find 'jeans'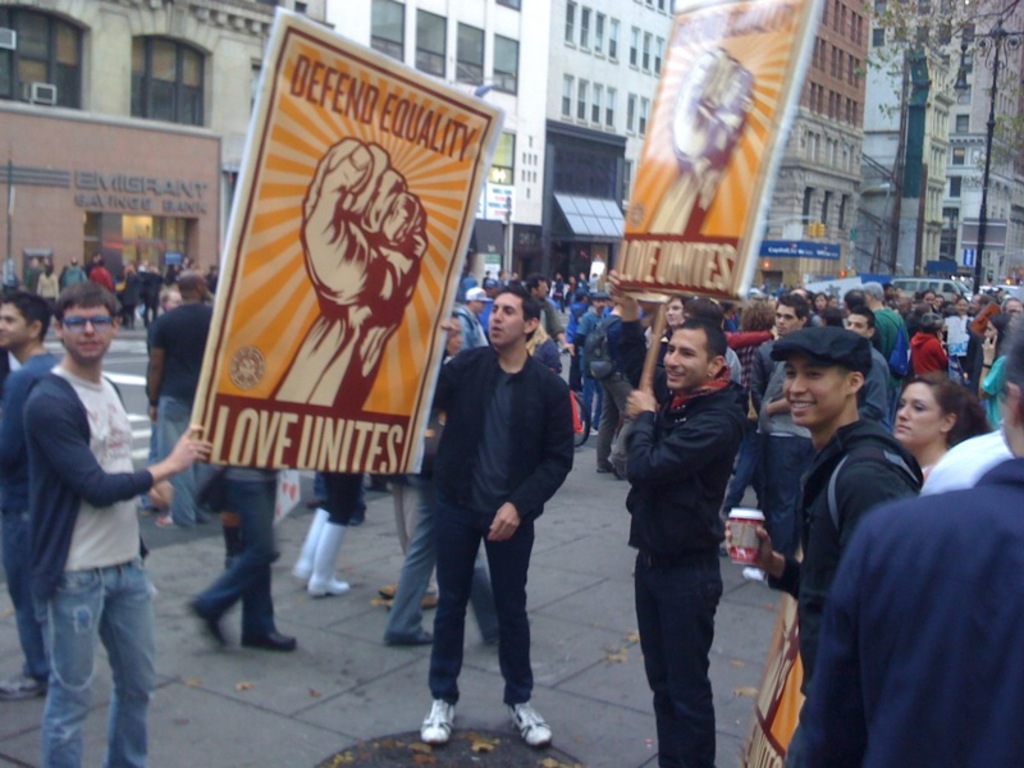
region(582, 376, 602, 416)
